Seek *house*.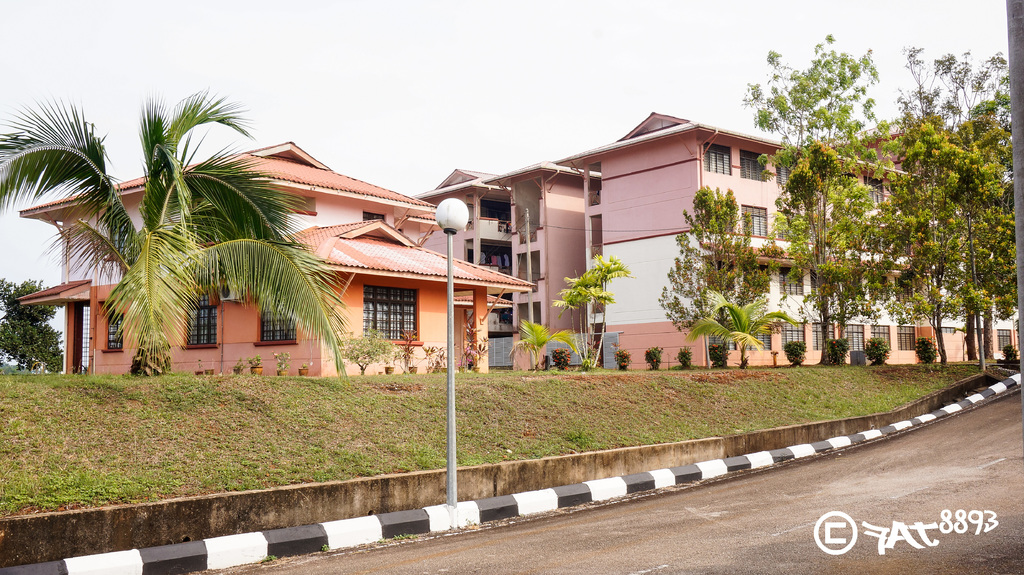
(left=20, top=144, right=536, bottom=379).
